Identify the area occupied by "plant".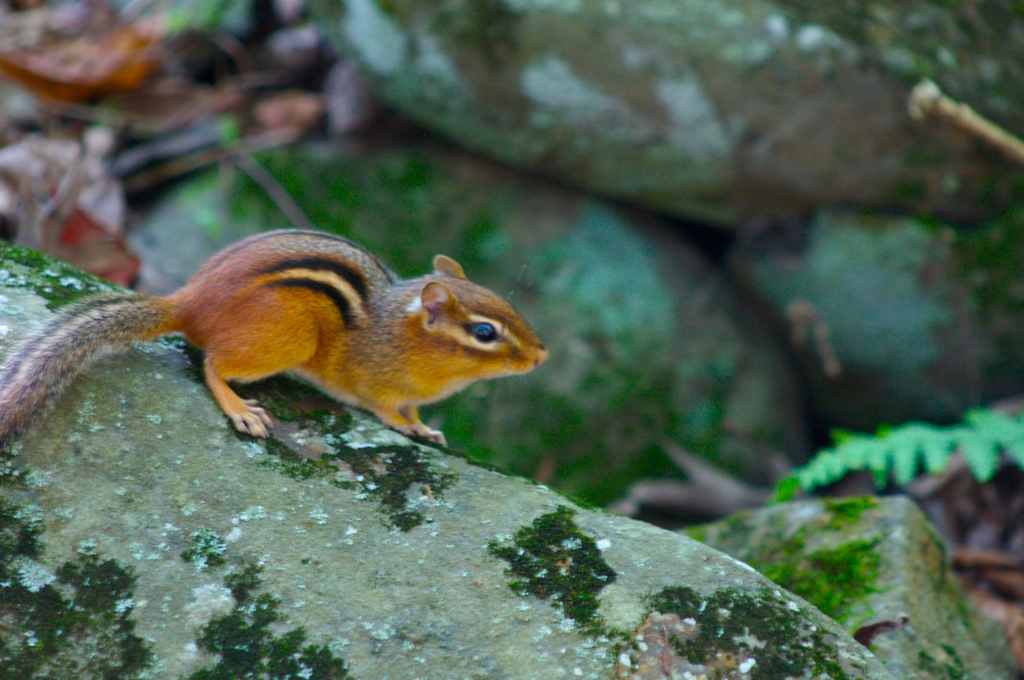
Area: [769, 393, 1023, 507].
